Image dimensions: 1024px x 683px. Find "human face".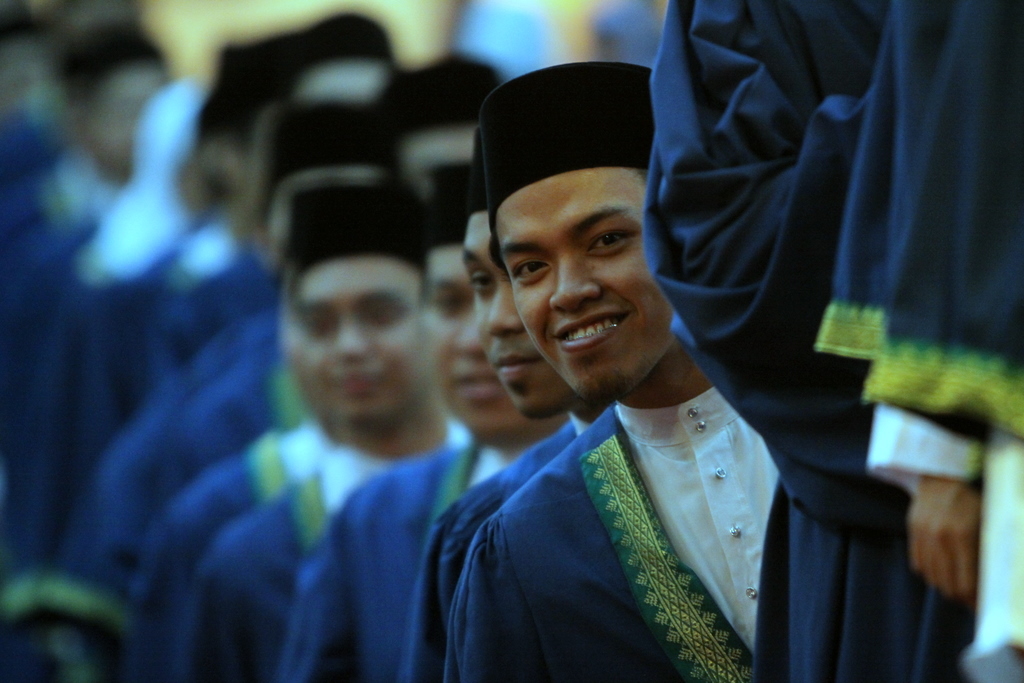
x1=496 y1=168 x2=676 y2=405.
